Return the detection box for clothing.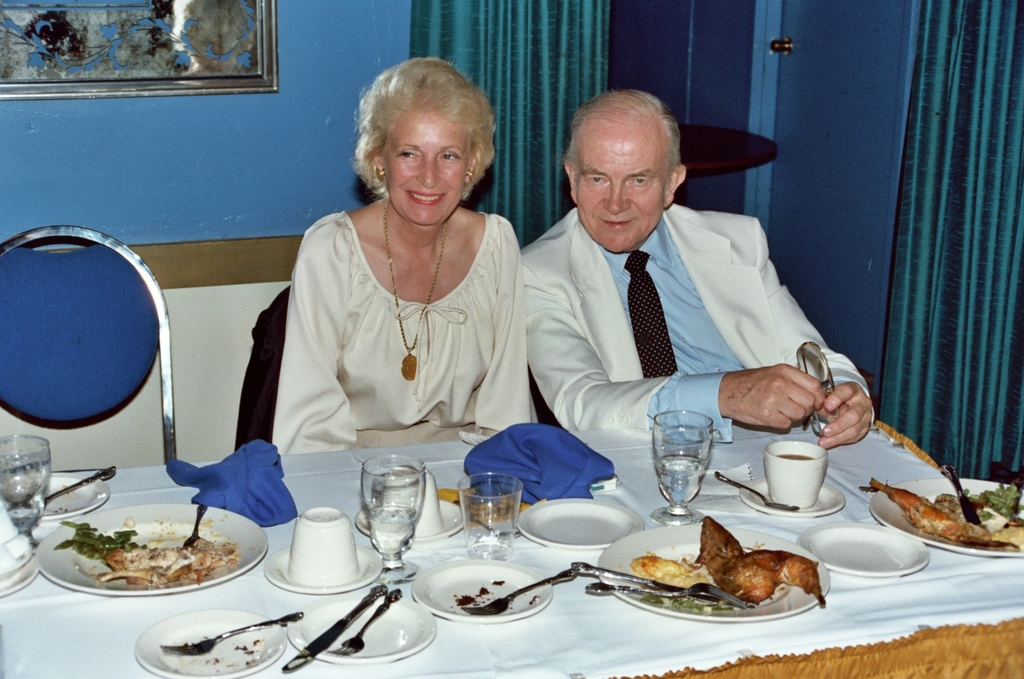
l=509, t=208, r=875, b=444.
